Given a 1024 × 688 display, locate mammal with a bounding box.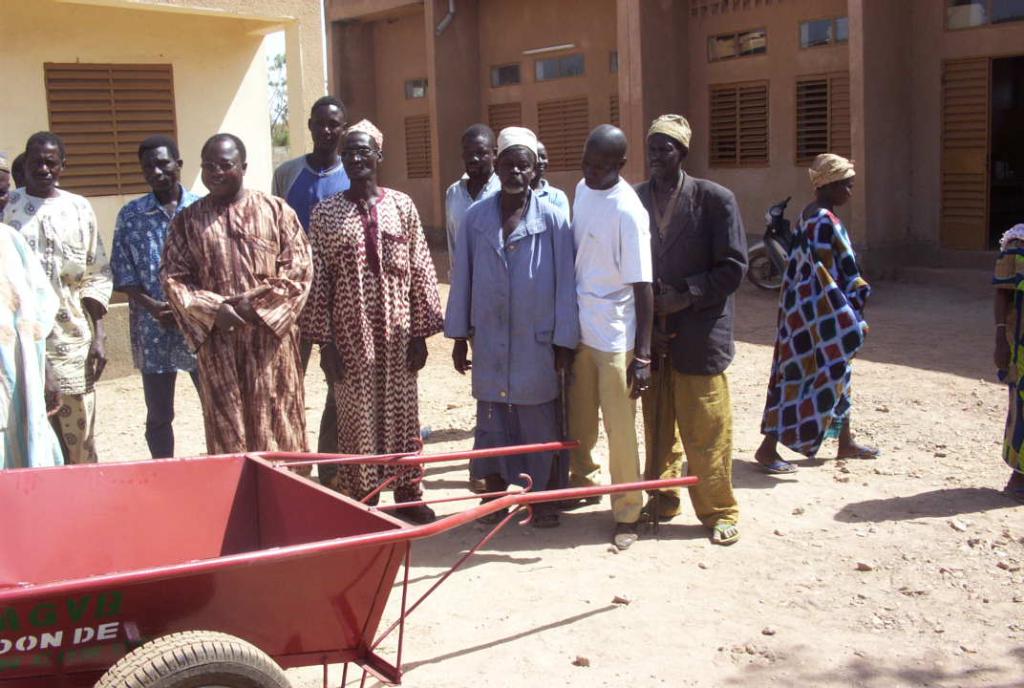
Located: <region>758, 156, 871, 467</region>.
